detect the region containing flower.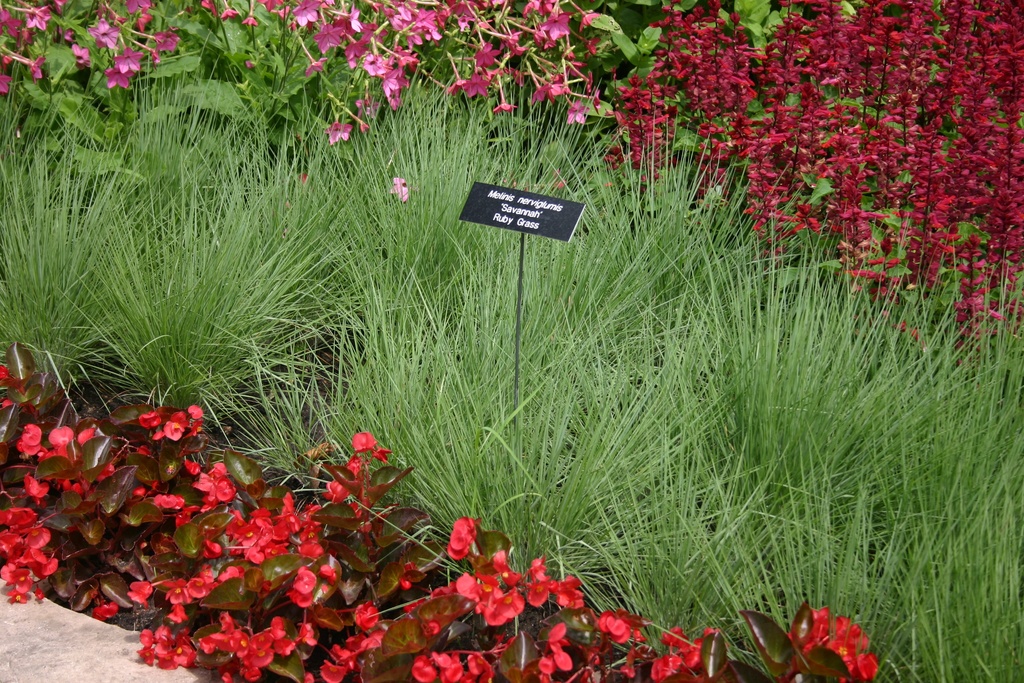
101,67,139,94.
